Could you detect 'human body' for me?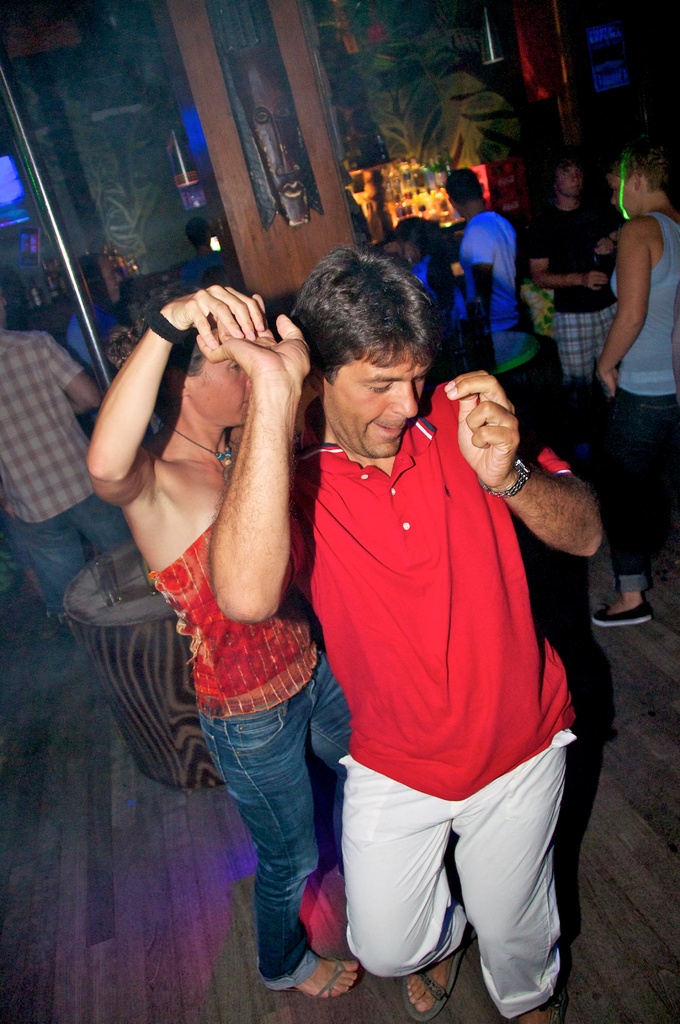
Detection result: box=[293, 227, 572, 1021].
